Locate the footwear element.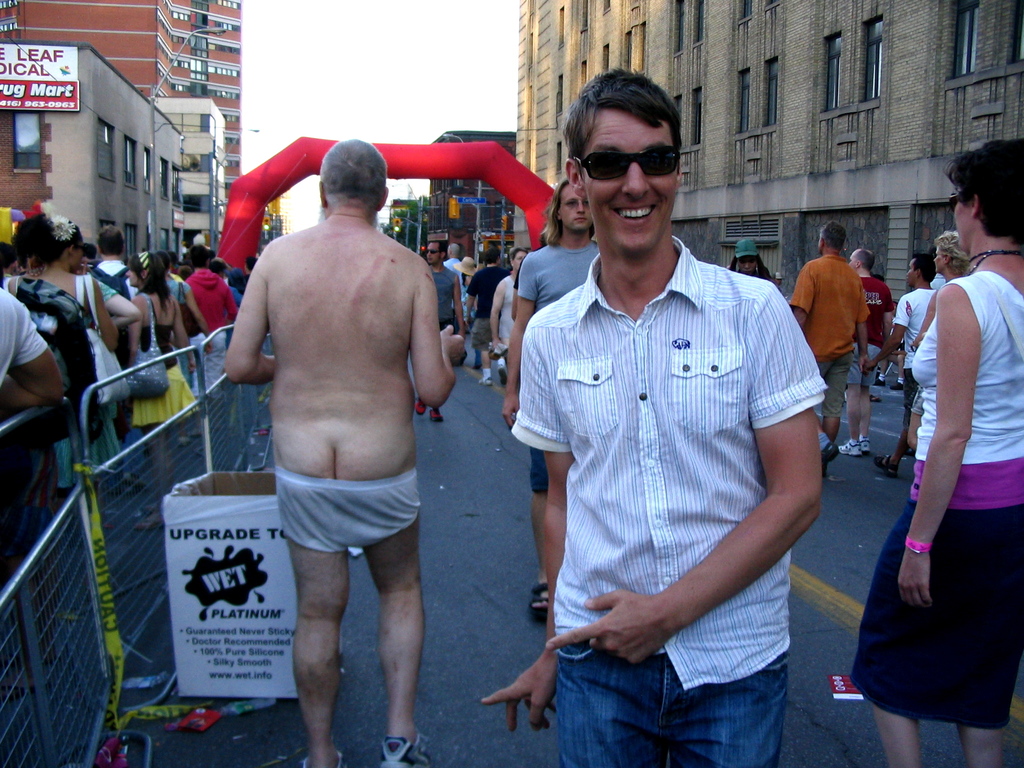
Element bbox: [136, 515, 163, 529].
